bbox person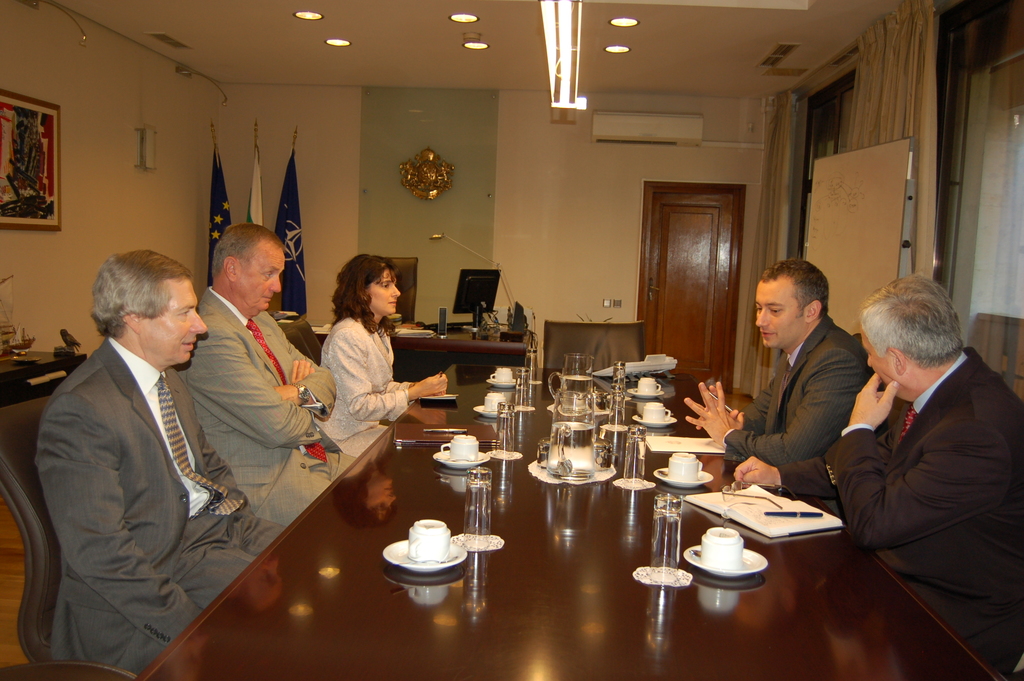
{"x1": 33, "y1": 247, "x2": 291, "y2": 677}
